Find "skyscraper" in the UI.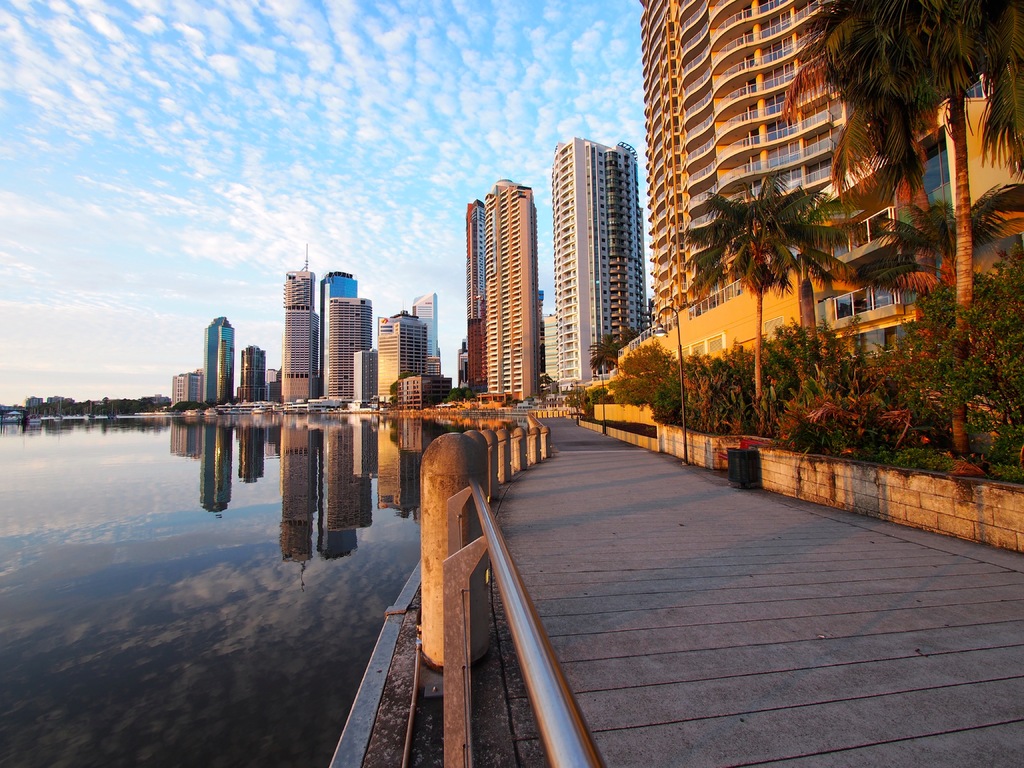
UI element at detection(553, 129, 648, 385).
